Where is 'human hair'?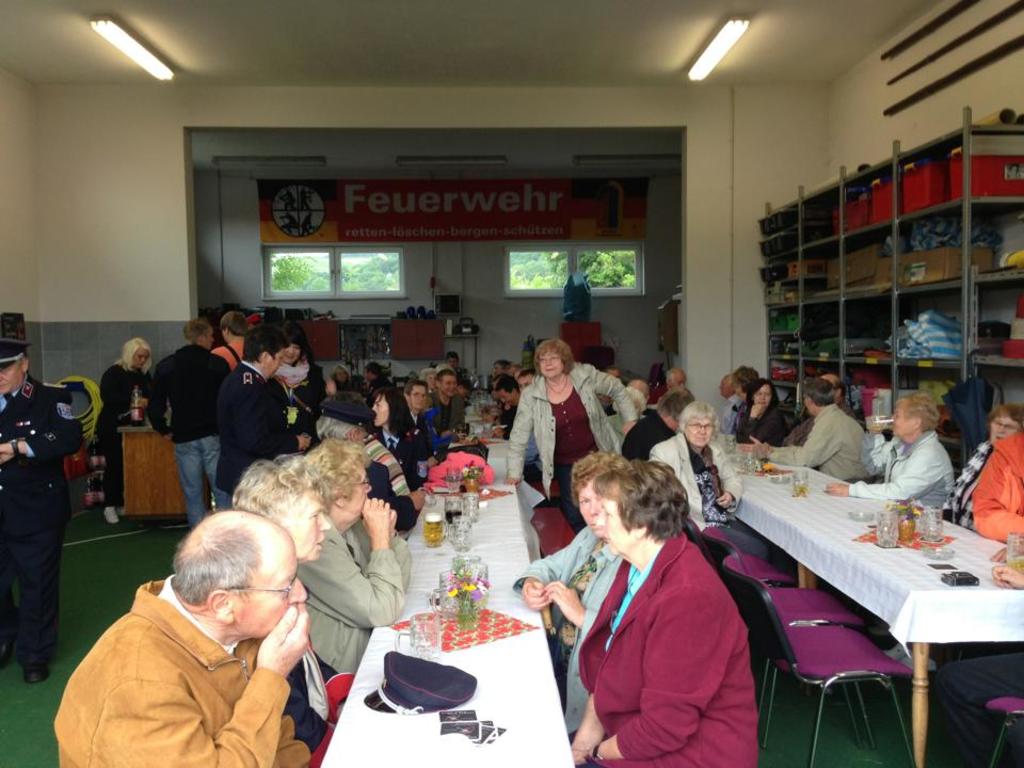
bbox(219, 307, 257, 335).
